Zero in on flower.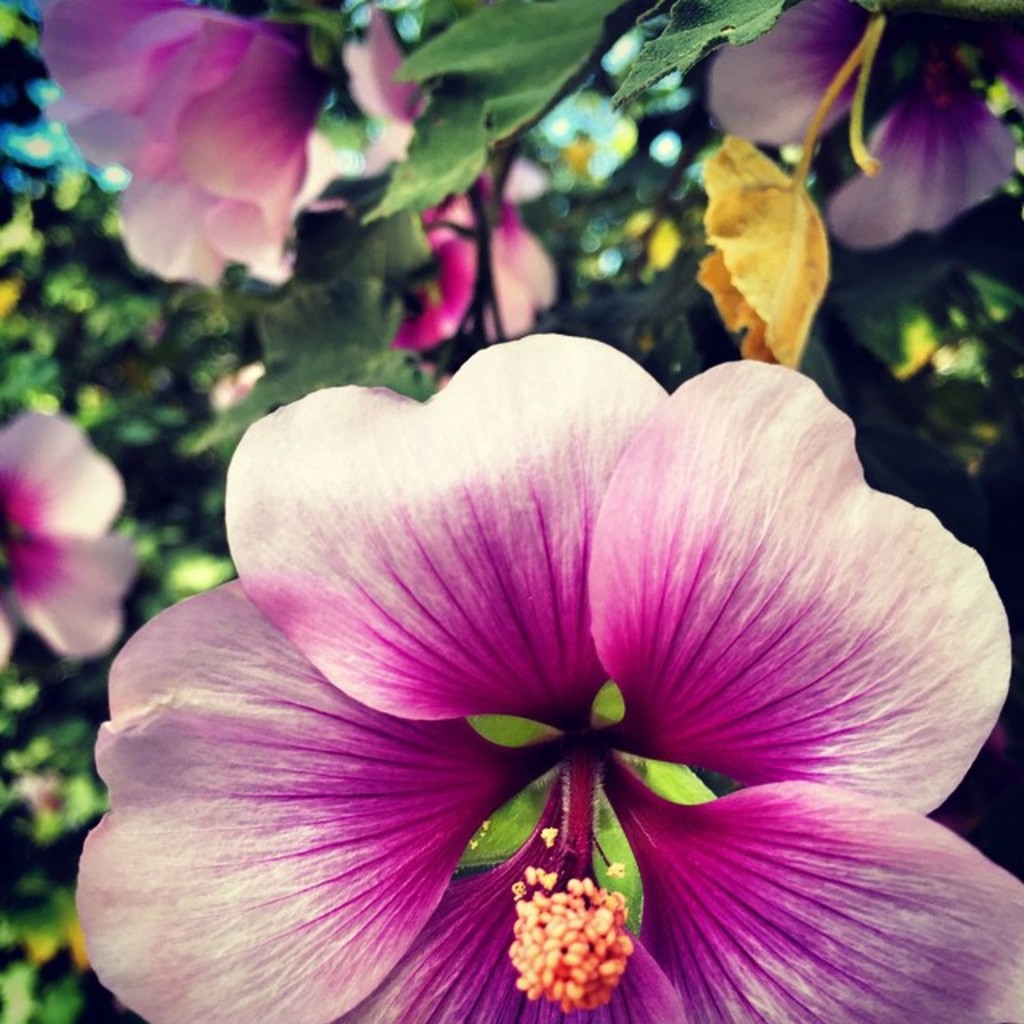
Zeroed in: region(338, 0, 435, 128).
